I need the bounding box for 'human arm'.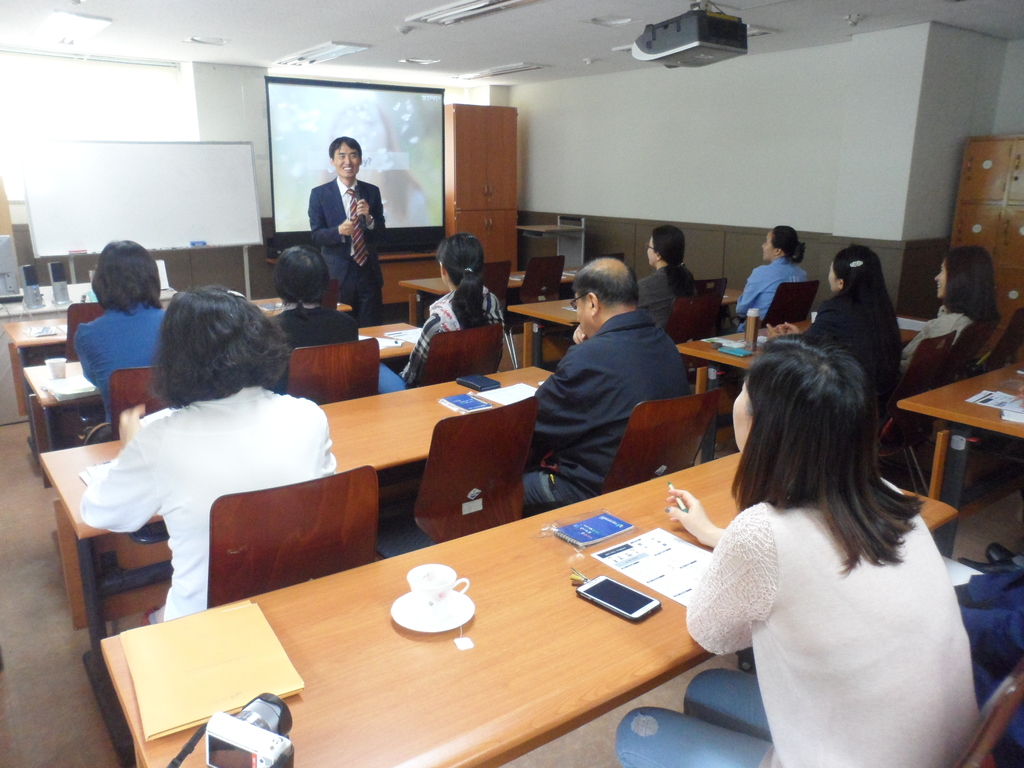
Here it is: <region>404, 304, 439, 382</region>.
